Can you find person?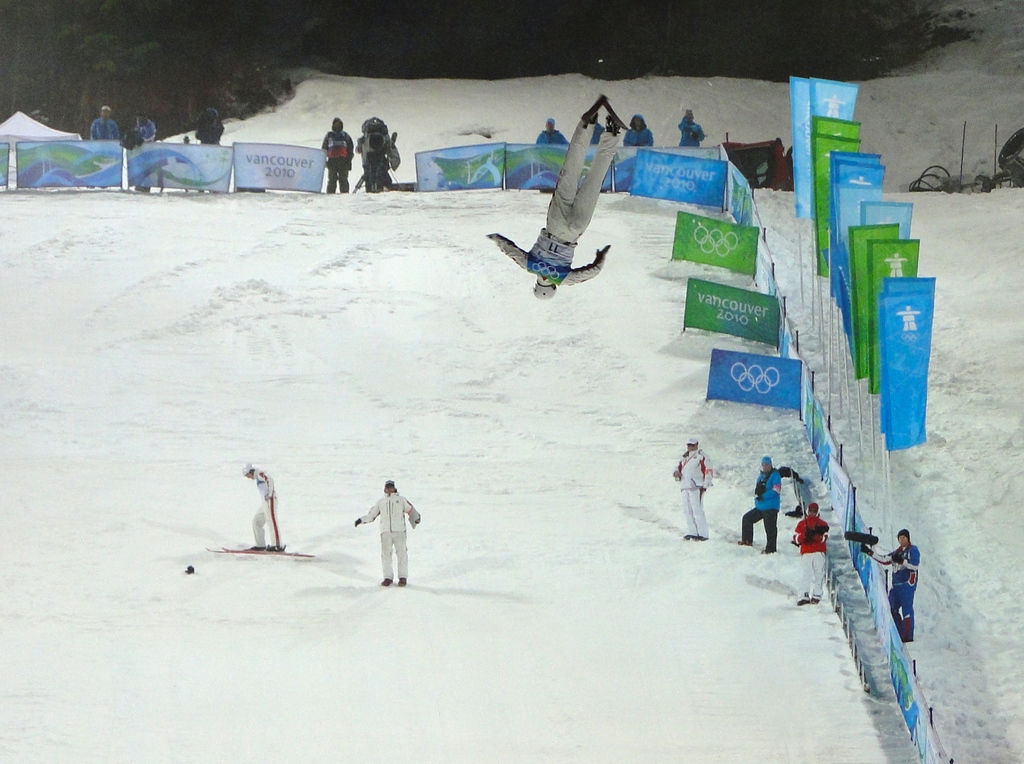
Yes, bounding box: bbox=(320, 113, 353, 196).
